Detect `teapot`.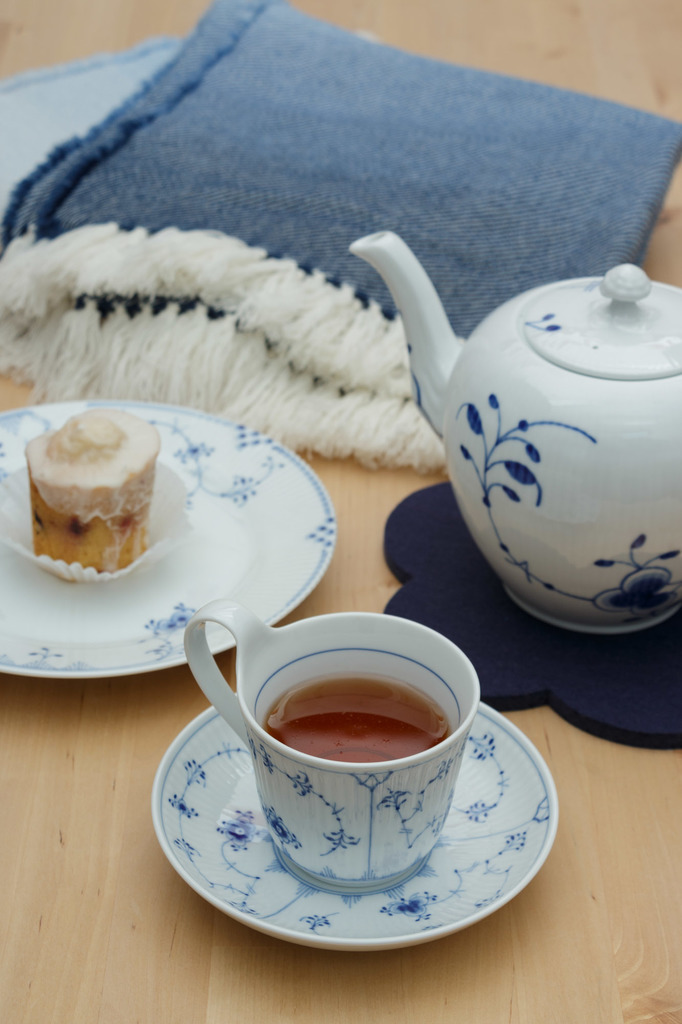
Detected at 350,230,681,636.
